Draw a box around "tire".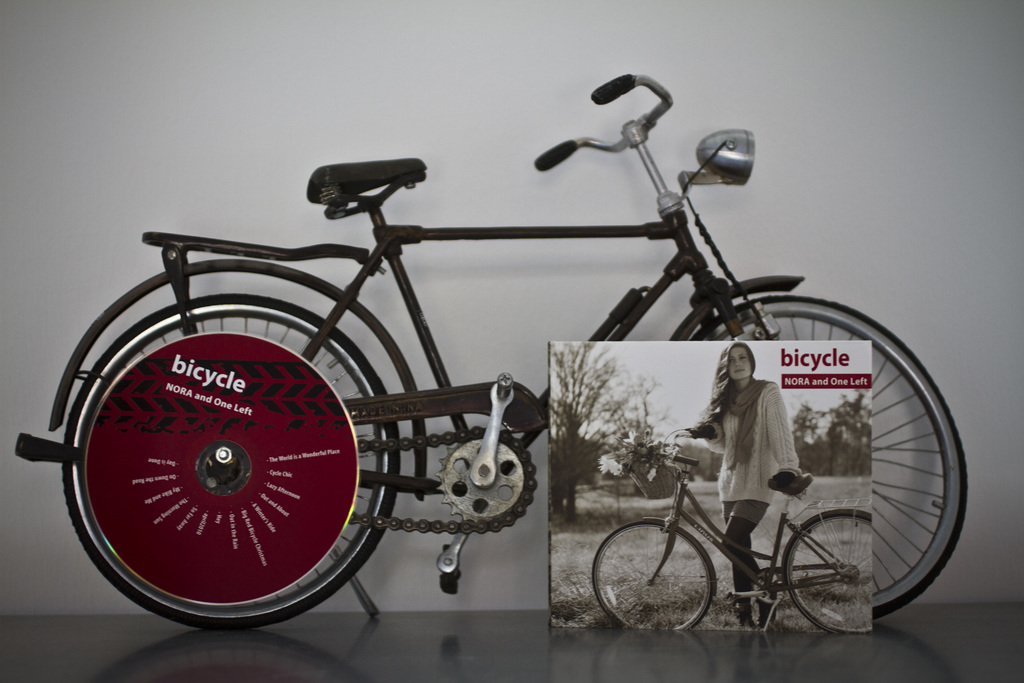
[x1=612, y1=506, x2=732, y2=632].
